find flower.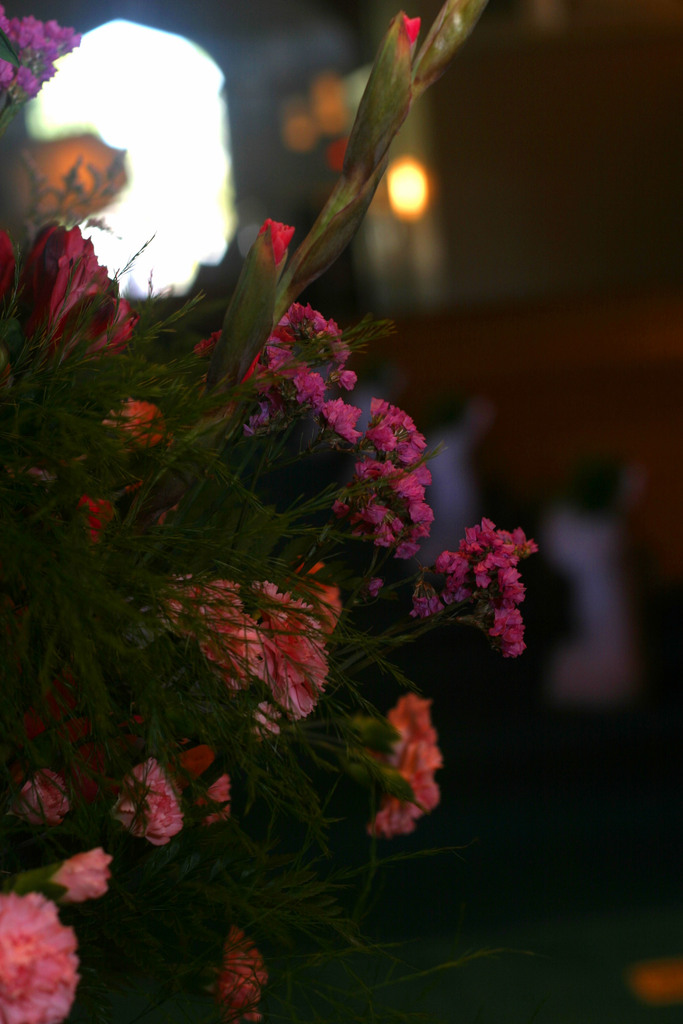
<region>3, 753, 74, 829</region>.
